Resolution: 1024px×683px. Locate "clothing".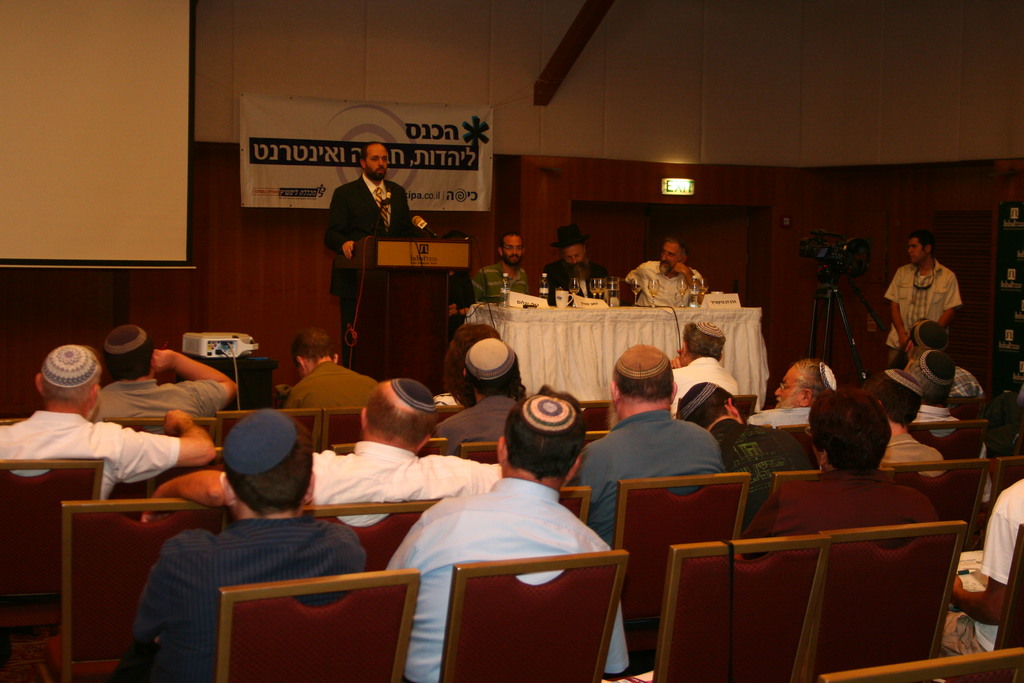
select_region(312, 448, 502, 527).
